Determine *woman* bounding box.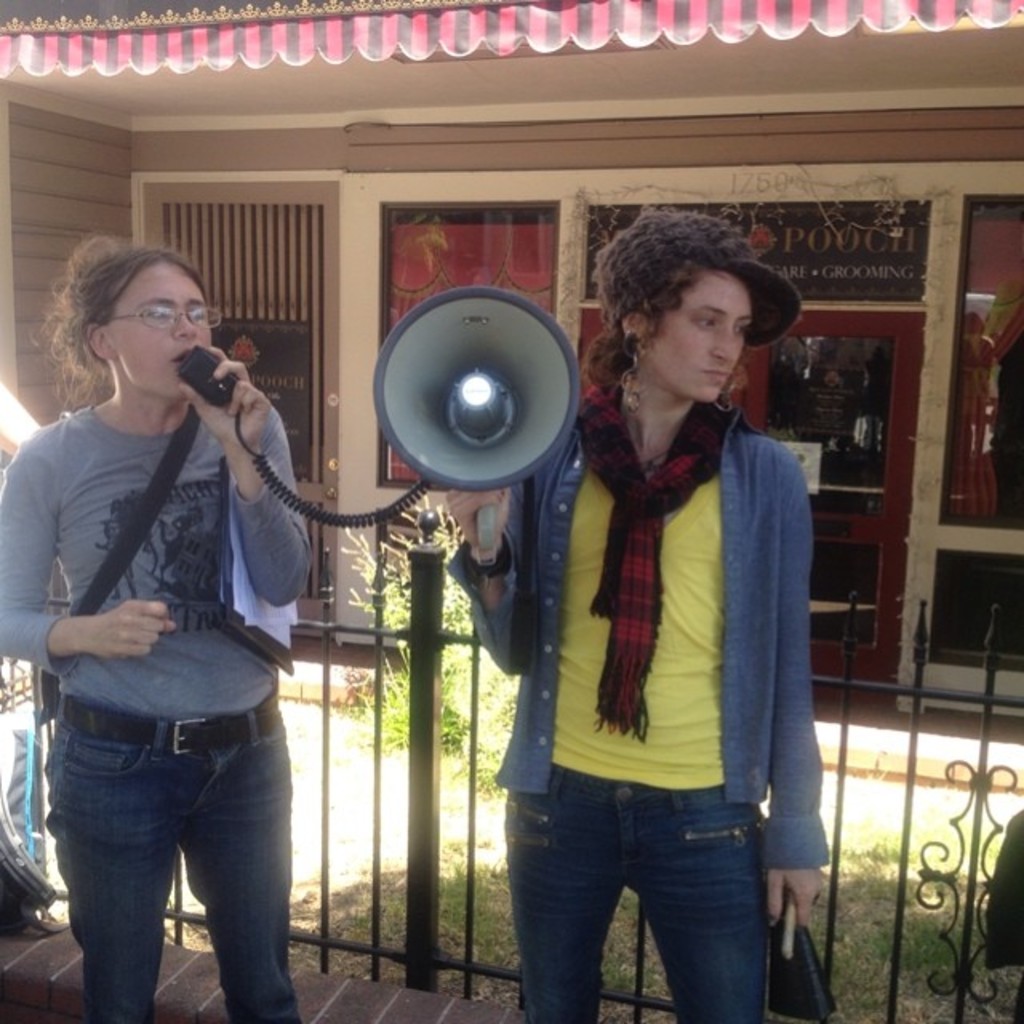
Determined: pyautogui.locateOnScreen(448, 211, 835, 1022).
